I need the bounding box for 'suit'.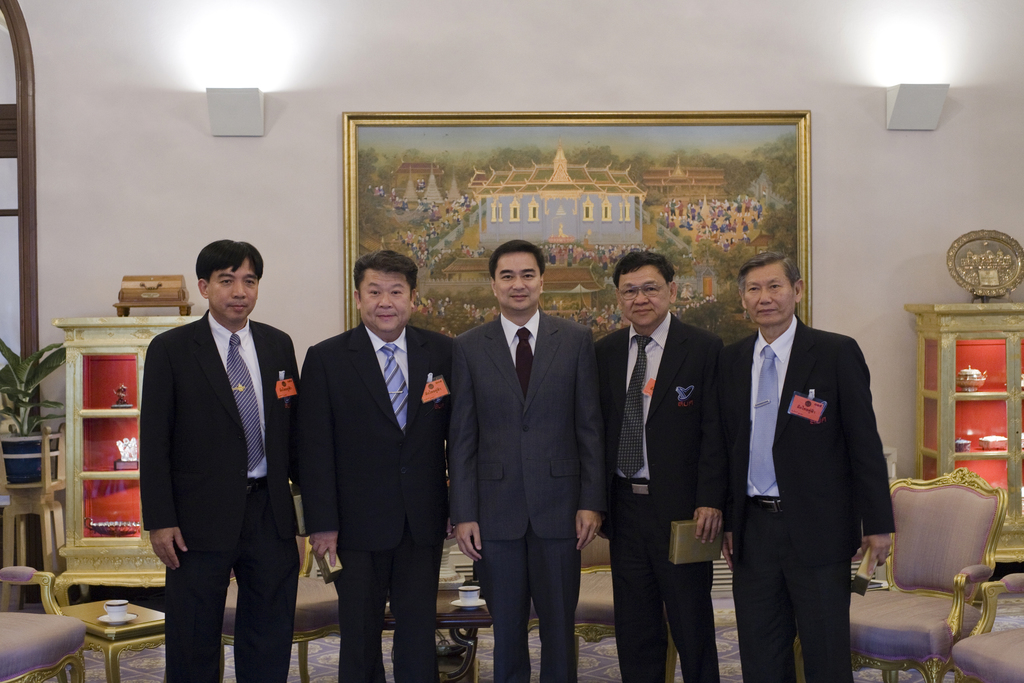
Here it is: [301,322,454,682].
